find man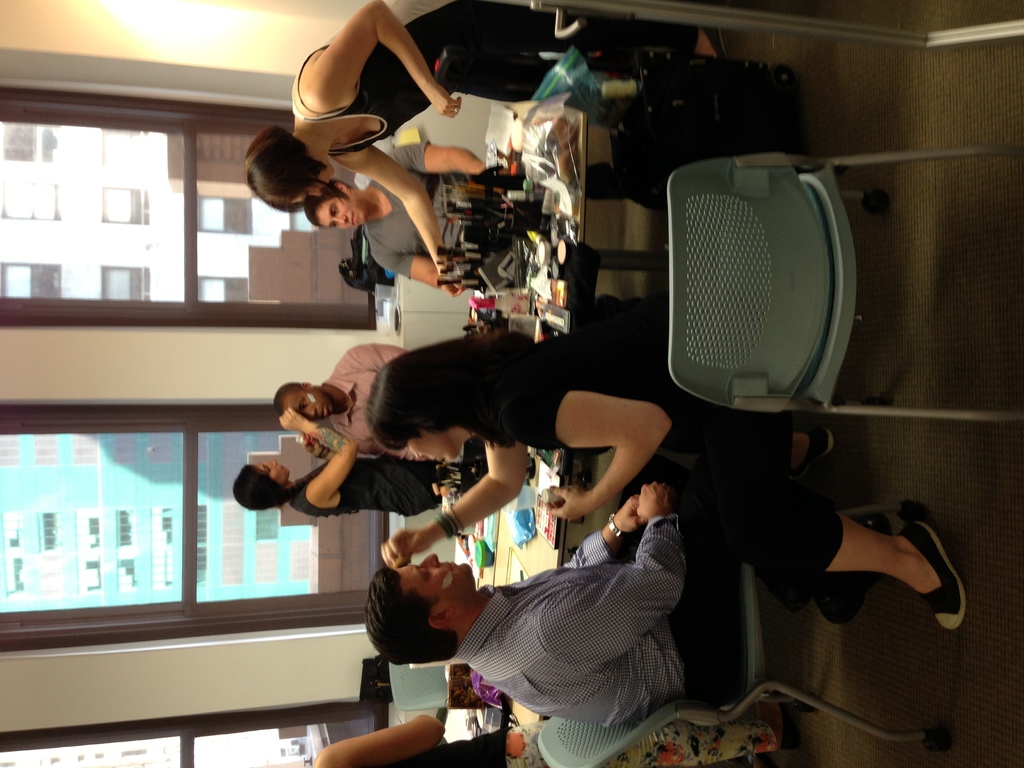
<bbox>362, 449, 973, 724</bbox>
